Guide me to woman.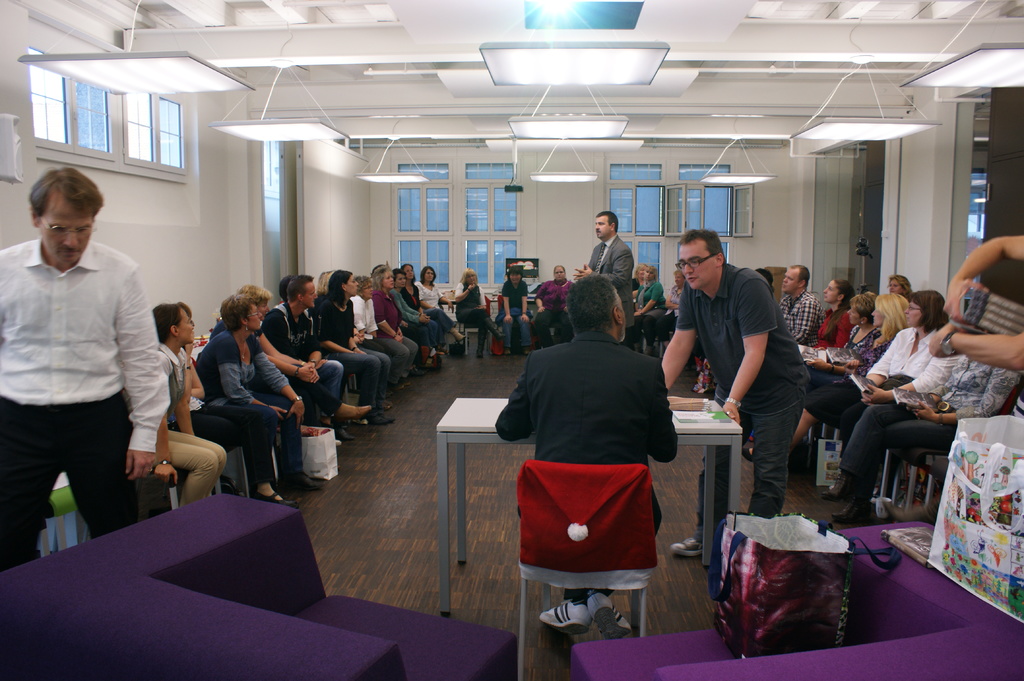
Guidance: <bbox>314, 266, 394, 423</bbox>.
